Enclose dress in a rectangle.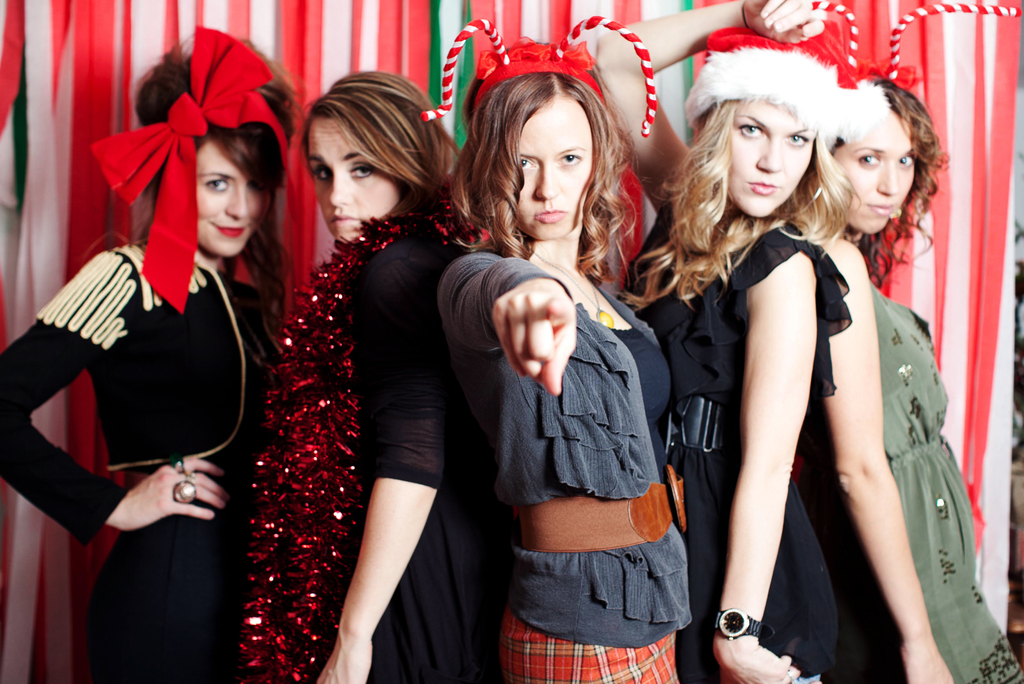
pyautogui.locateOnScreen(449, 288, 691, 683).
